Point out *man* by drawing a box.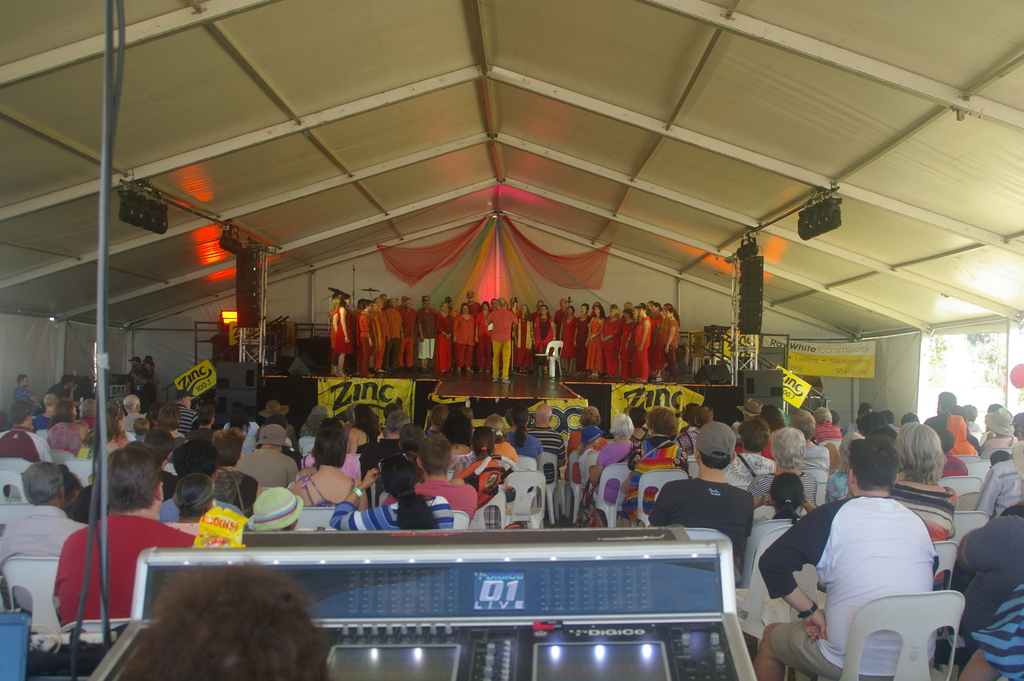
region(43, 441, 204, 619).
